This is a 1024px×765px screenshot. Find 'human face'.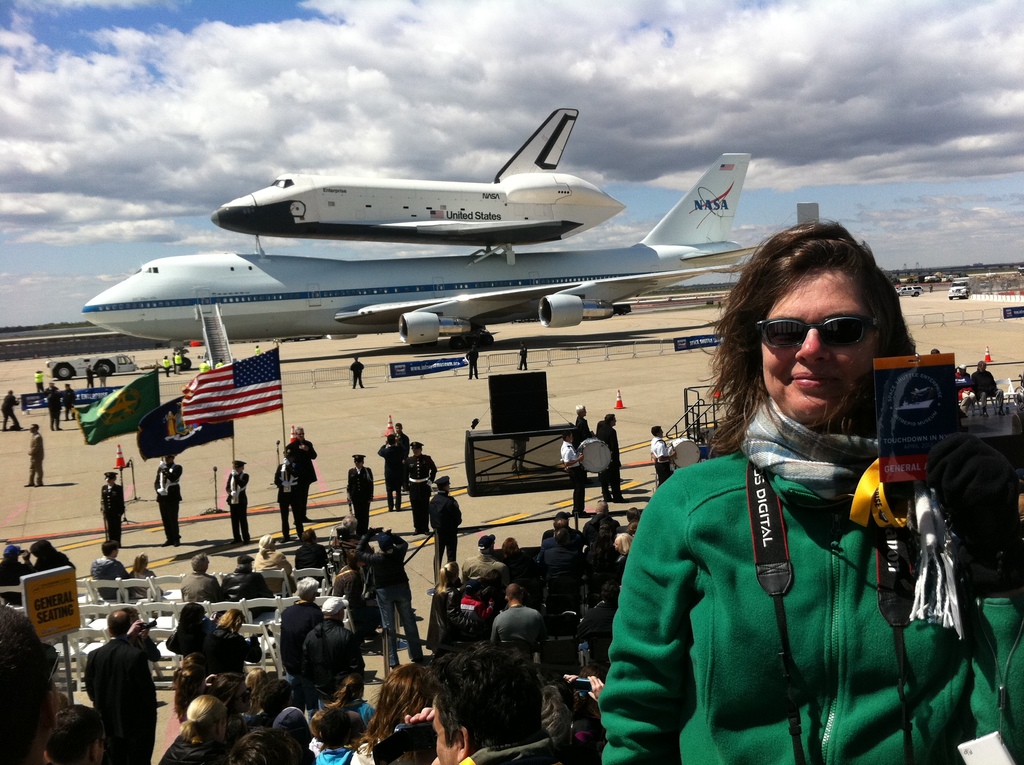
Bounding box: region(431, 692, 463, 764).
